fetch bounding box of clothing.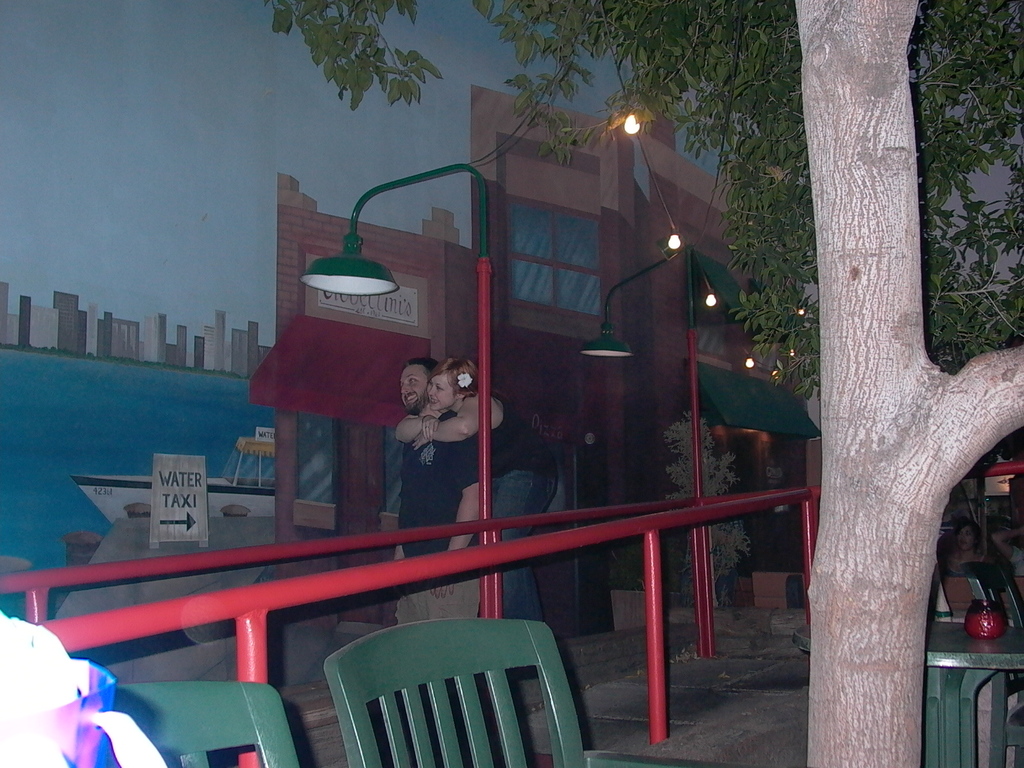
Bbox: box=[491, 387, 563, 621].
